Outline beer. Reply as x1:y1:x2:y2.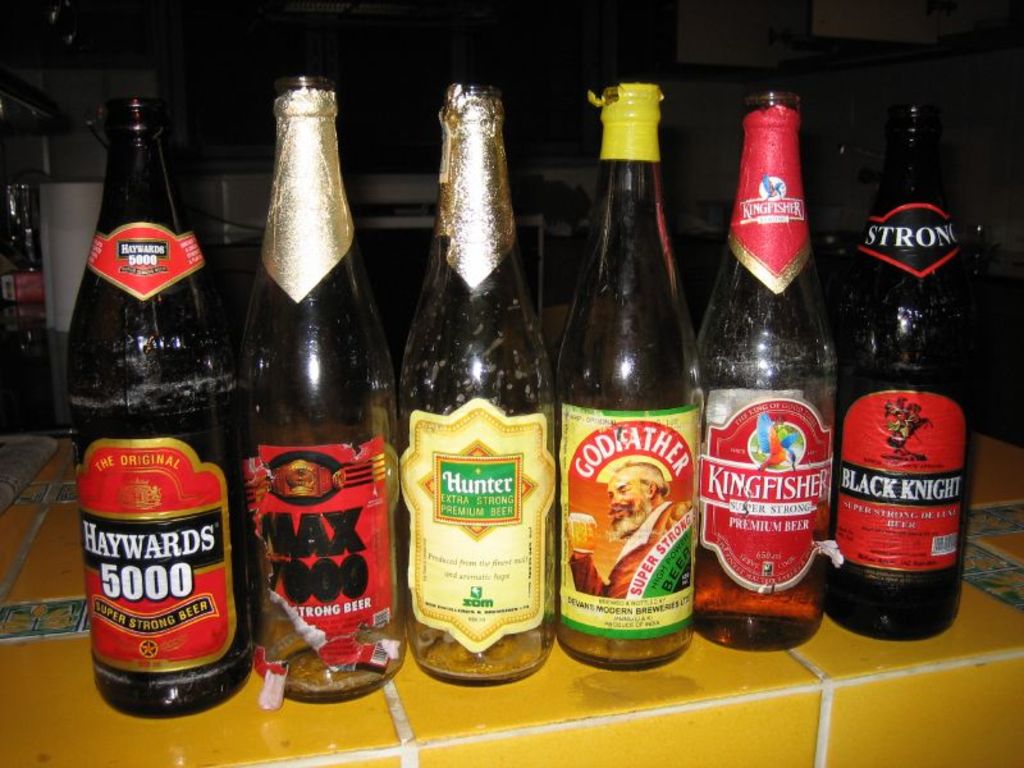
549:74:700:672.
